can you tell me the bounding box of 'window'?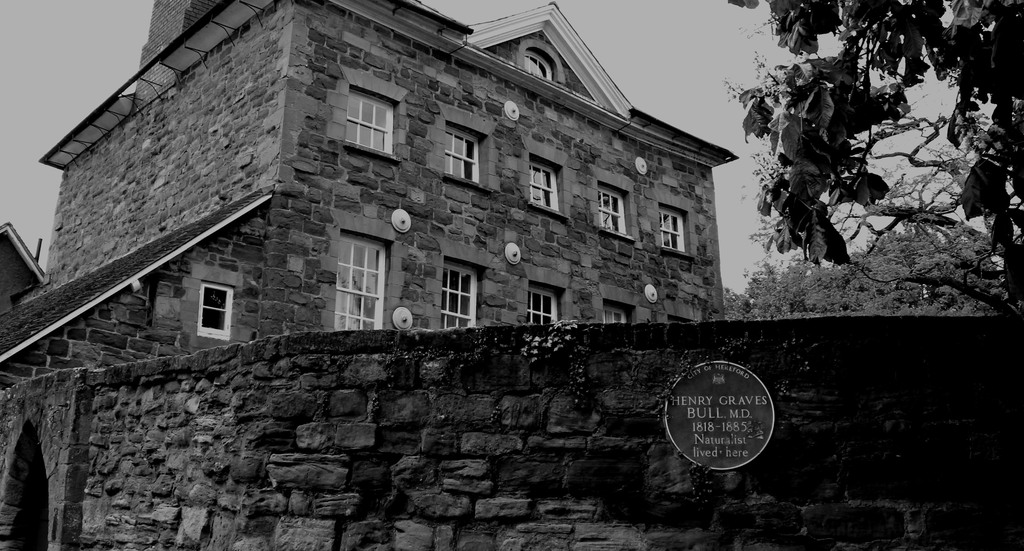
bbox=(335, 231, 388, 331).
